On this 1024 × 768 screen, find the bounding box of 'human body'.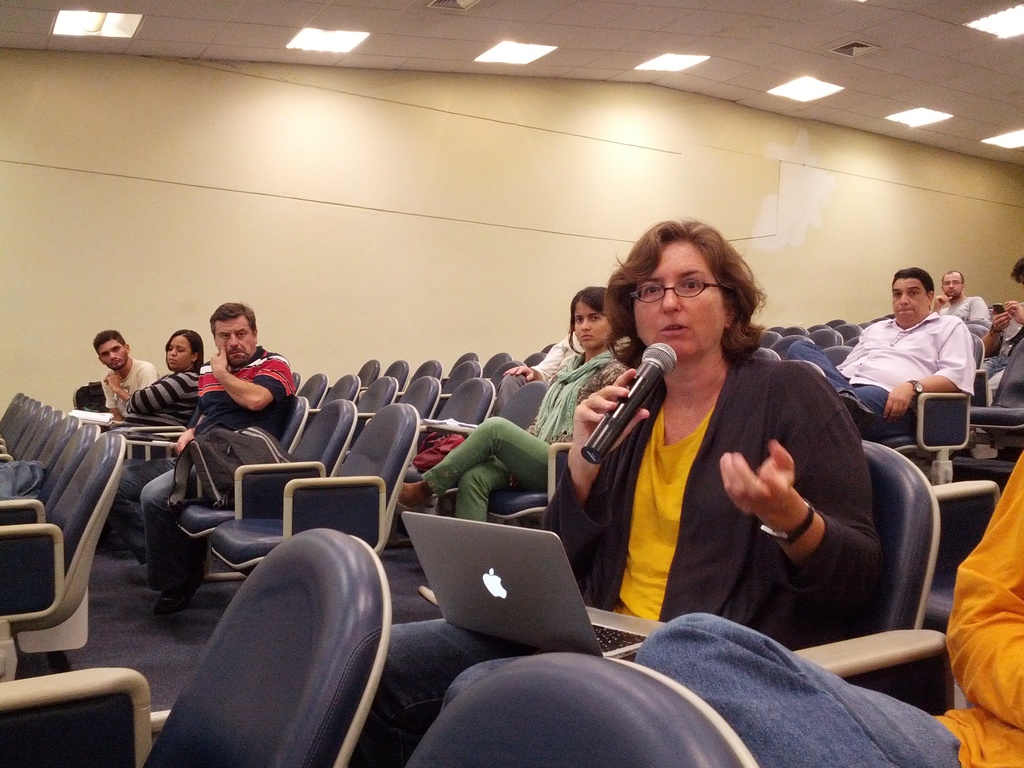
Bounding box: x1=125 y1=365 x2=207 y2=431.
